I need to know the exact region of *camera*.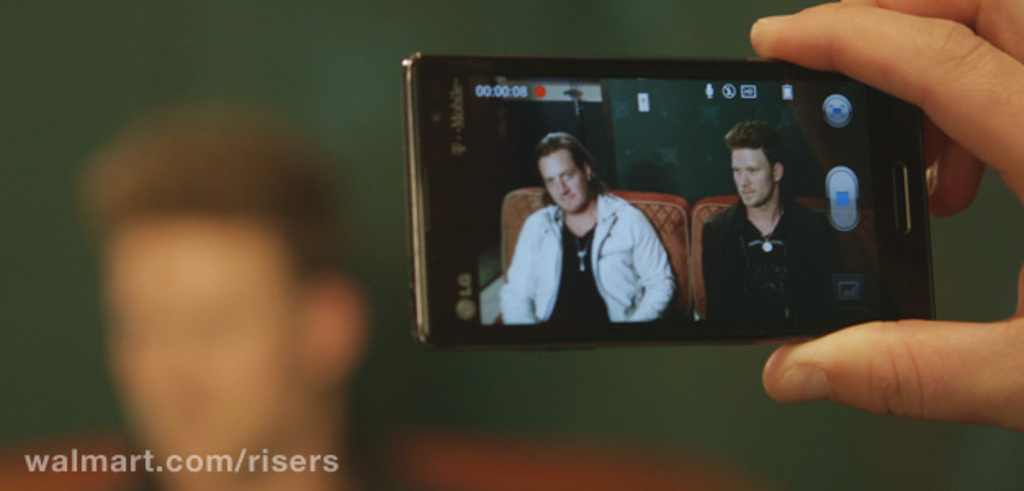
Region: [left=401, top=56, right=927, bottom=352].
